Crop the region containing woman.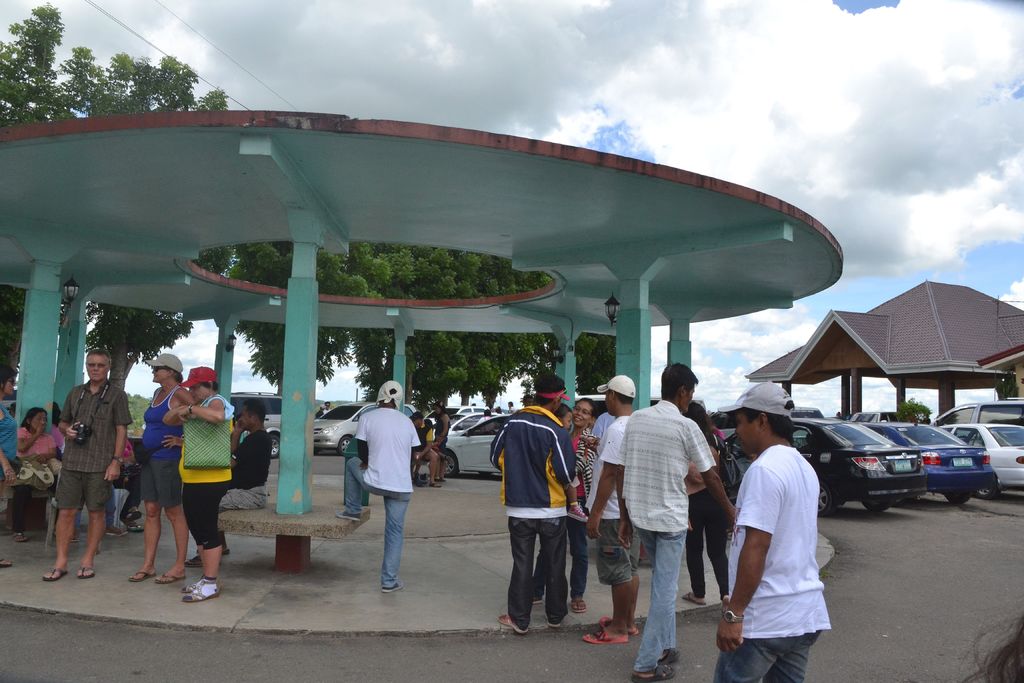
Crop region: select_region(533, 401, 598, 611).
